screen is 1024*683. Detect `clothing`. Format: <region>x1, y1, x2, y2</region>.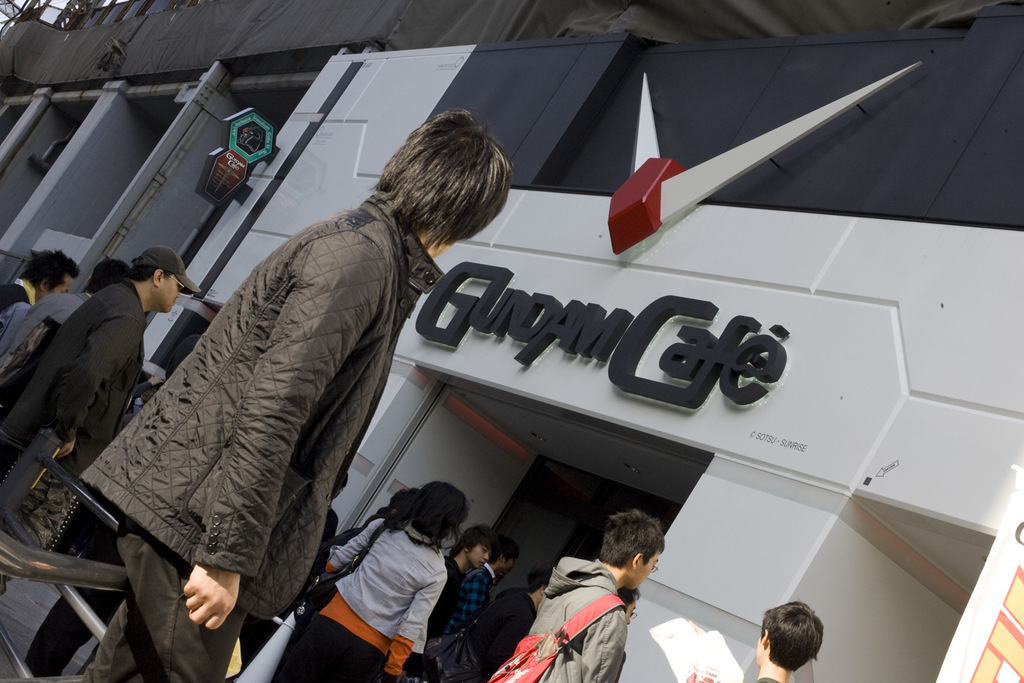
<region>448, 553, 486, 680</region>.
